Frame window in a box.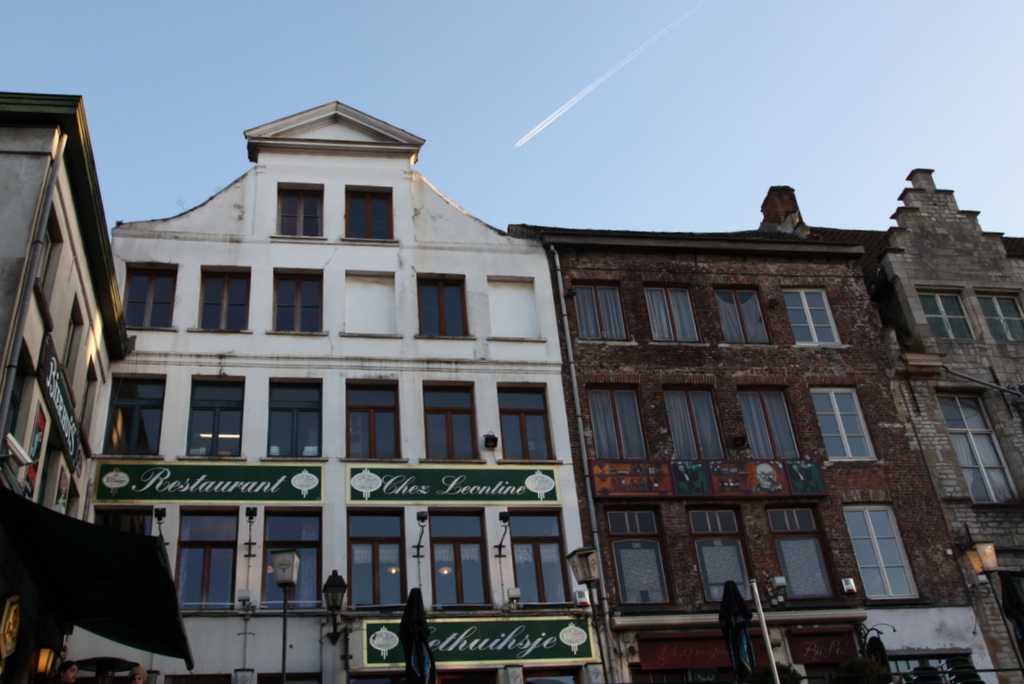
{"x1": 193, "y1": 269, "x2": 253, "y2": 332}.
